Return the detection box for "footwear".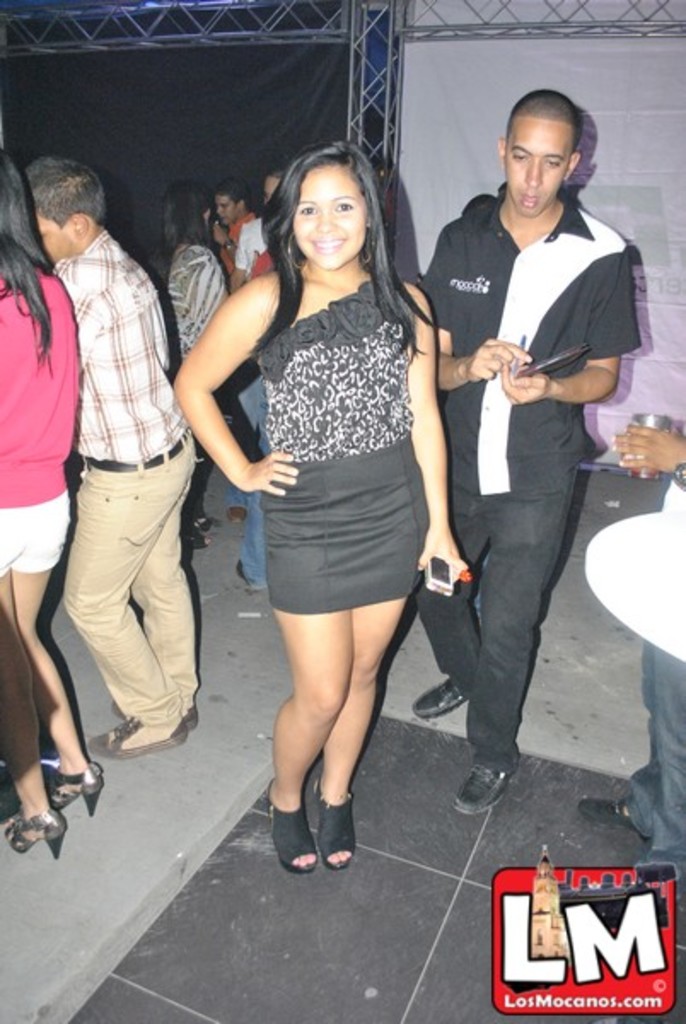
bbox(413, 672, 464, 719).
